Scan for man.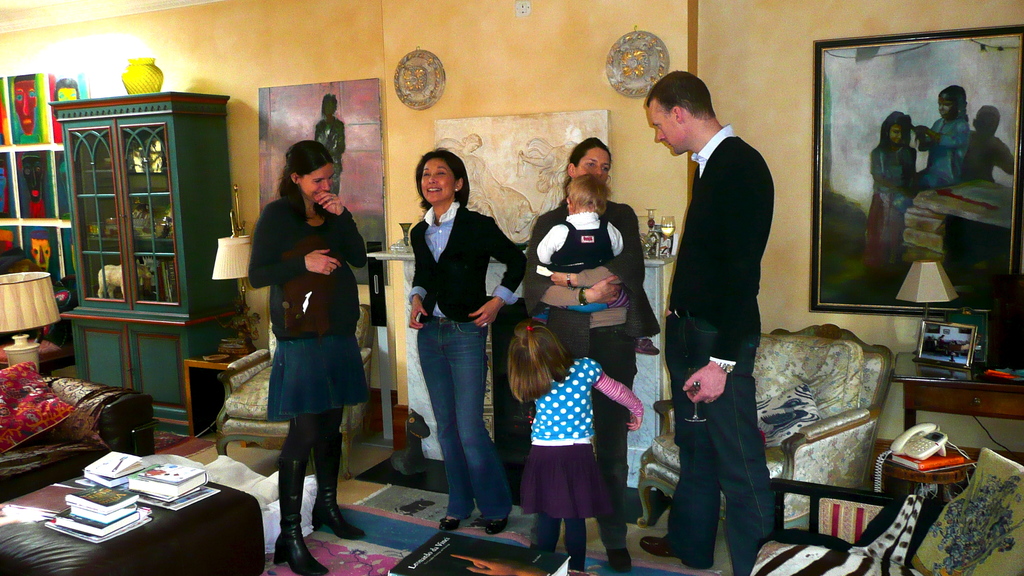
Scan result: 637, 67, 779, 575.
